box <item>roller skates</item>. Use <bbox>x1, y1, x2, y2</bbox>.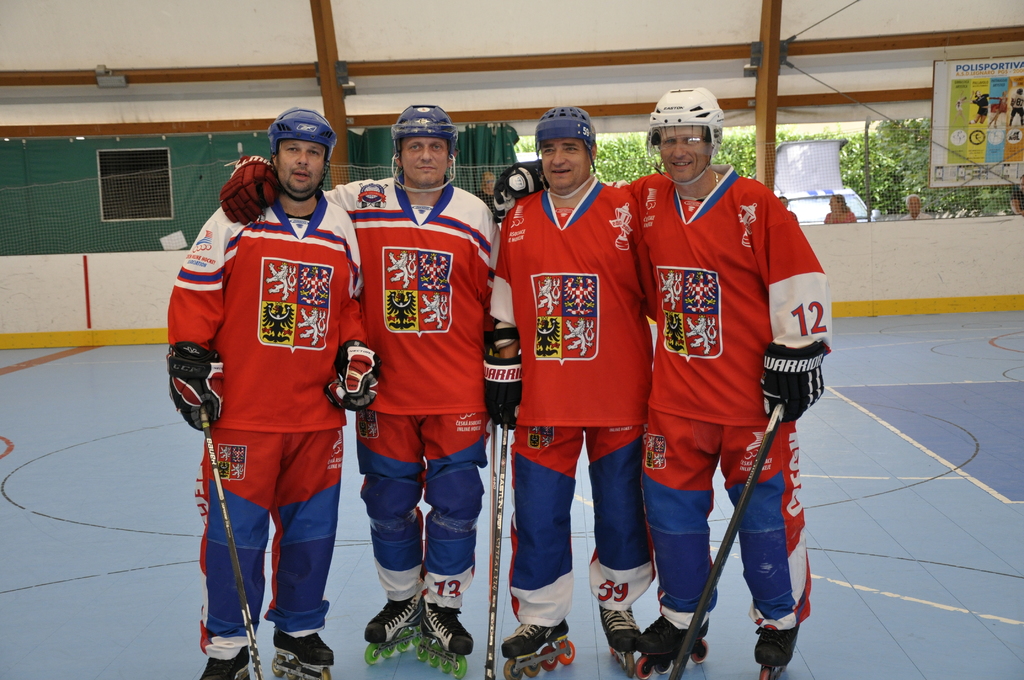
<bbox>271, 629, 337, 679</bbox>.
